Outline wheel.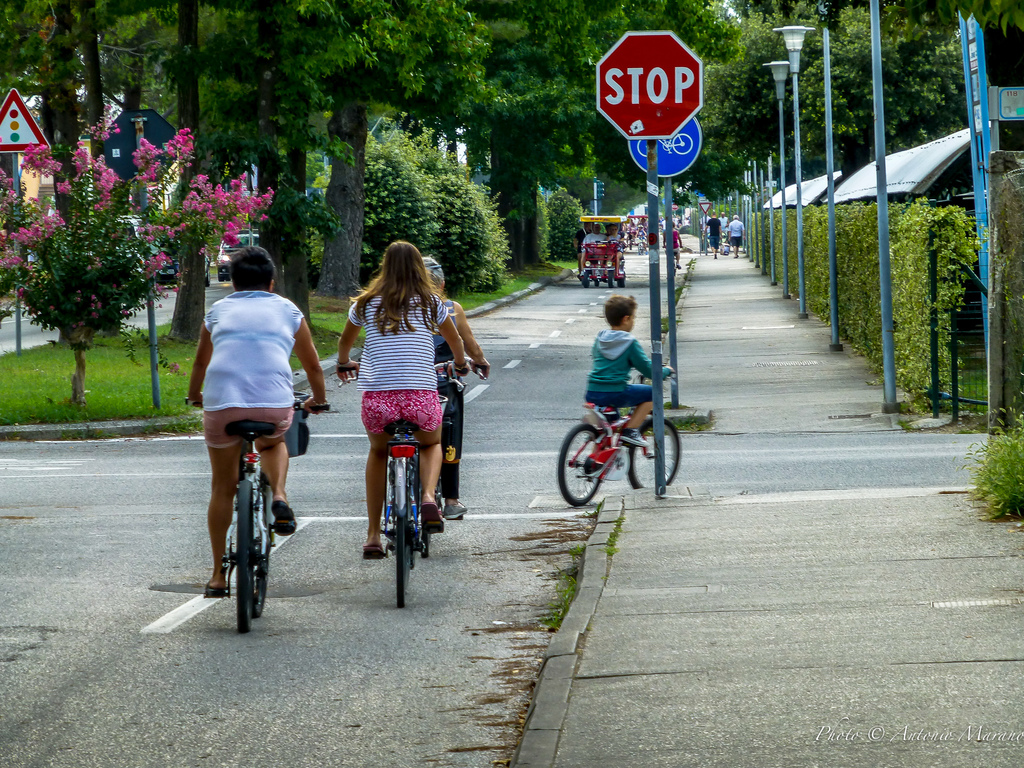
Outline: select_region(232, 475, 251, 635).
